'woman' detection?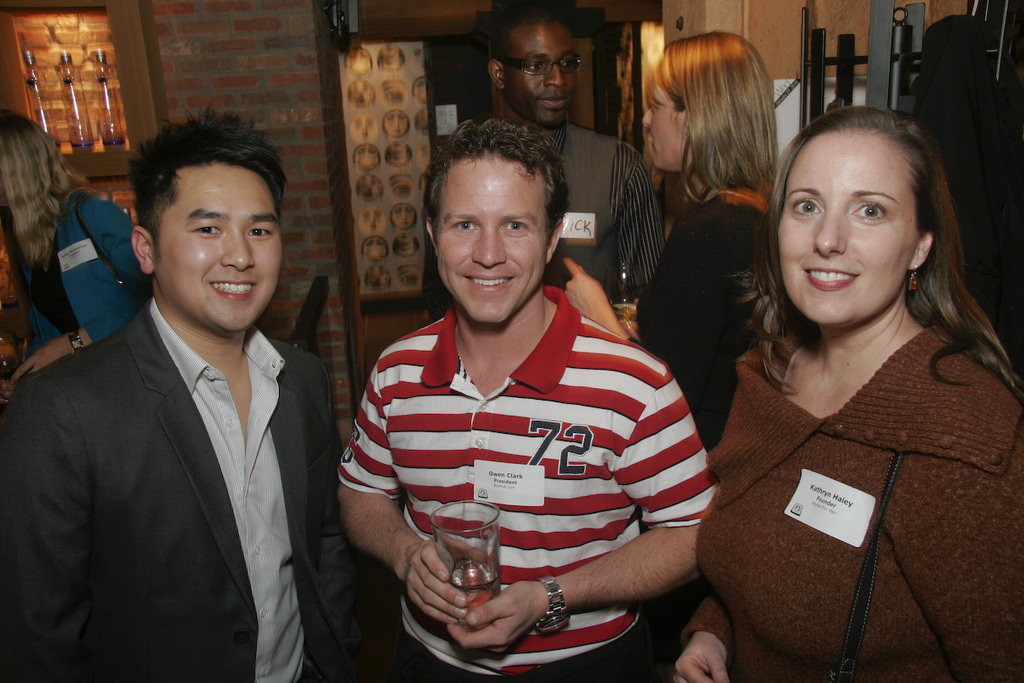
<box>0,106,154,410</box>
